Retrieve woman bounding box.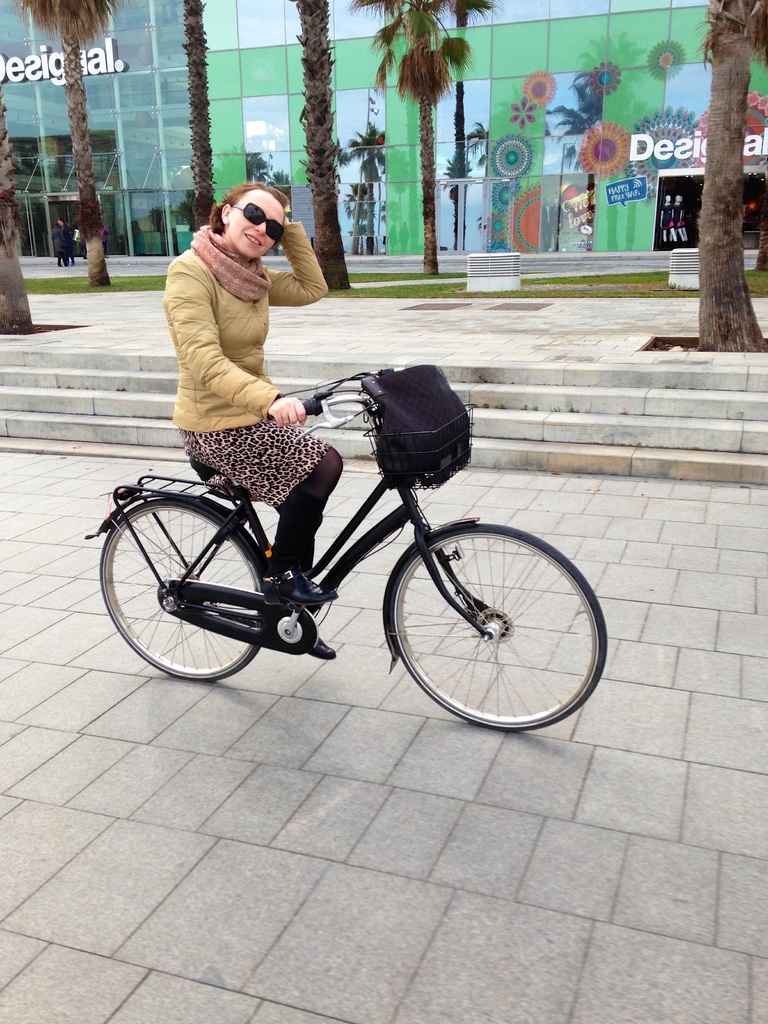
Bounding box: crop(49, 224, 67, 268).
